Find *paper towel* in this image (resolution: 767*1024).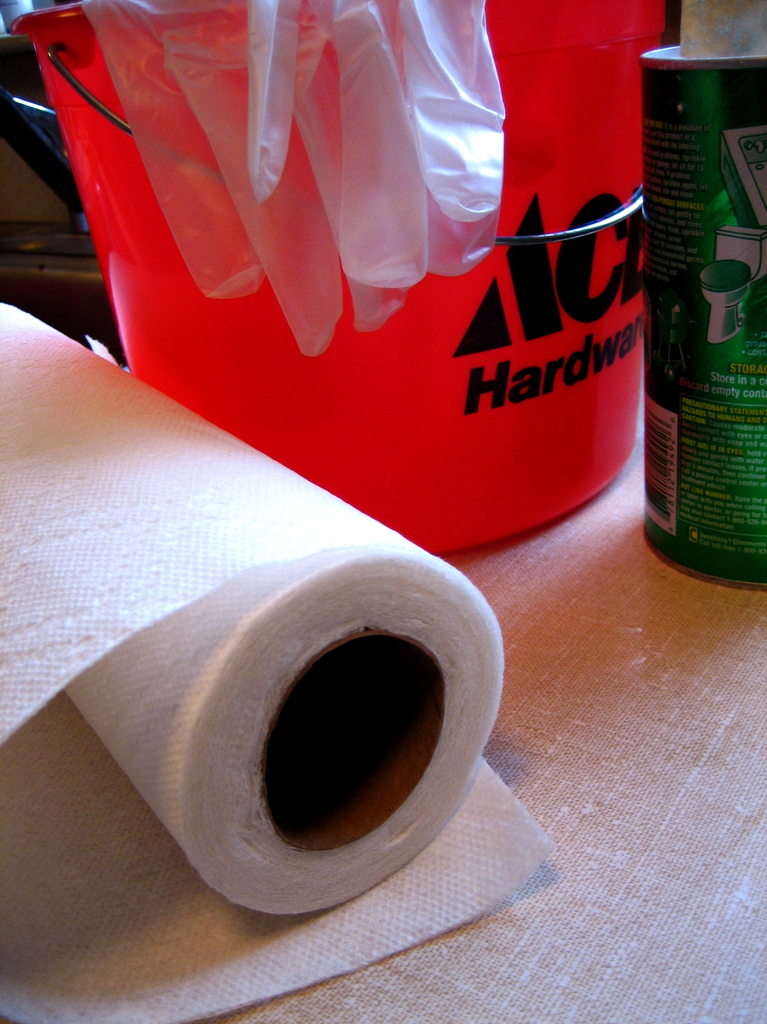
<bbox>0, 284, 545, 1023</bbox>.
